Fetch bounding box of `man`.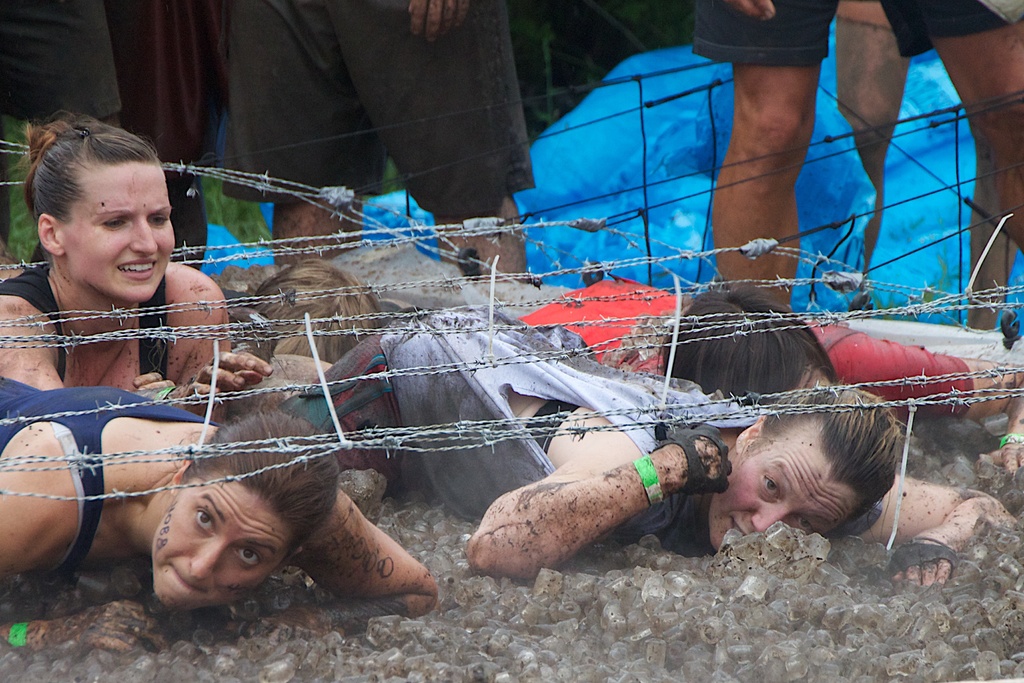
Bbox: (x1=221, y1=0, x2=541, y2=297).
